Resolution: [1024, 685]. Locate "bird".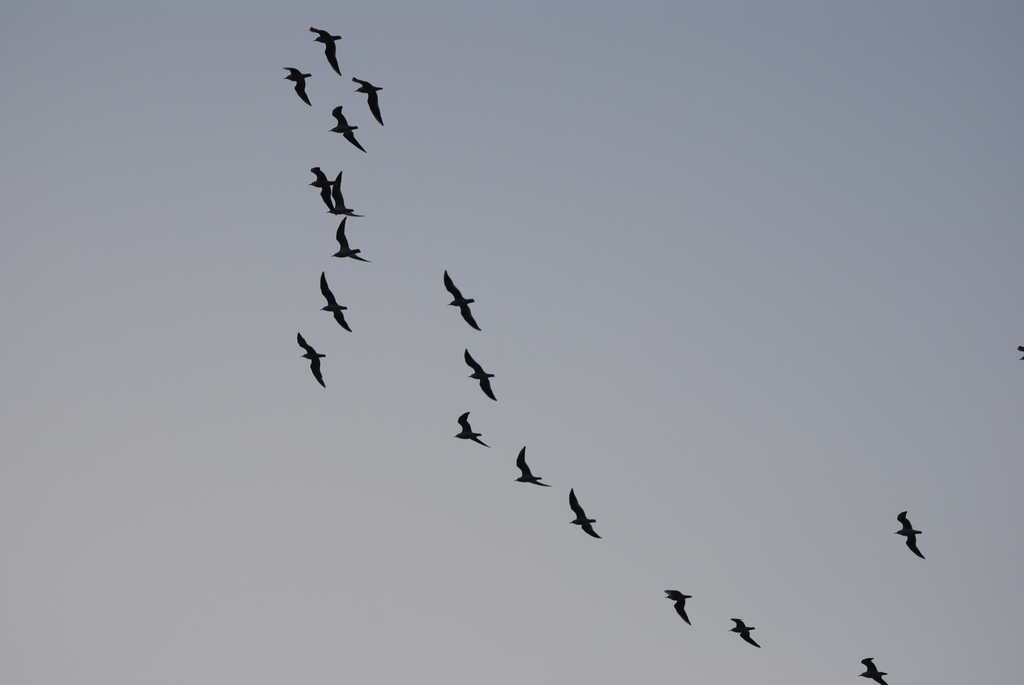
bbox=(330, 101, 366, 155).
